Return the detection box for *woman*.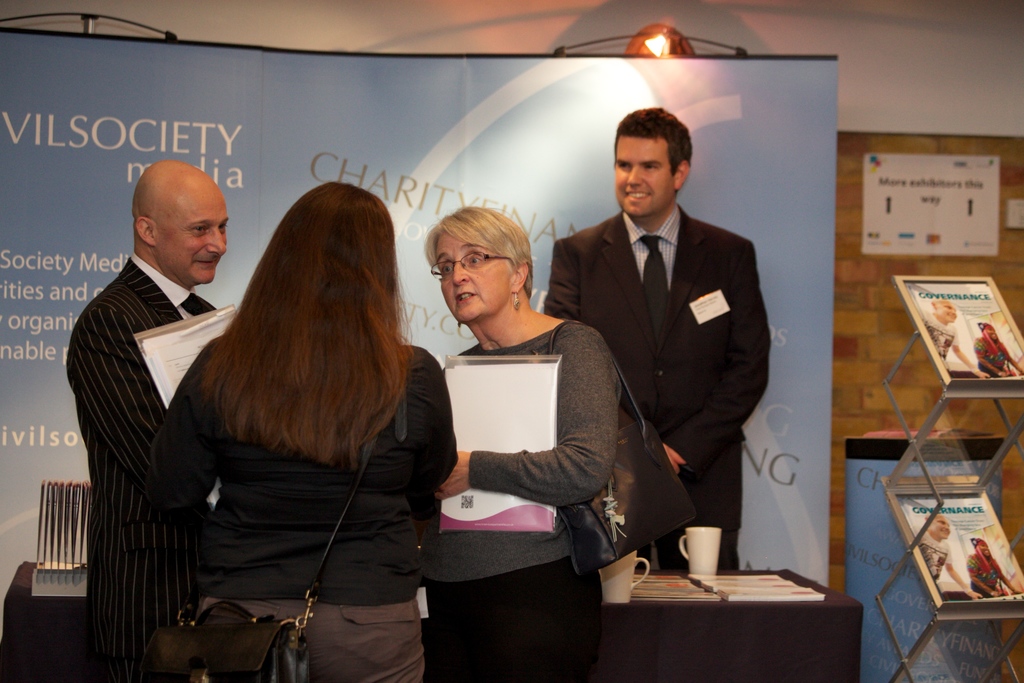
left=147, top=179, right=458, bottom=682.
